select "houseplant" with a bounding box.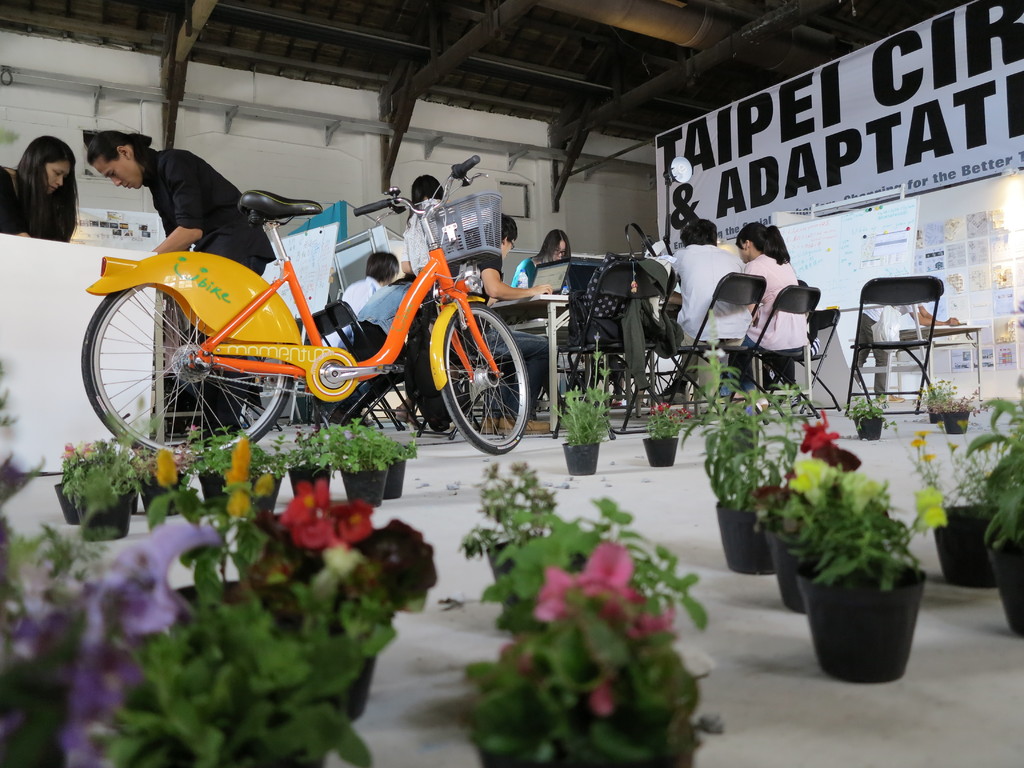
BBox(895, 412, 1022, 584).
